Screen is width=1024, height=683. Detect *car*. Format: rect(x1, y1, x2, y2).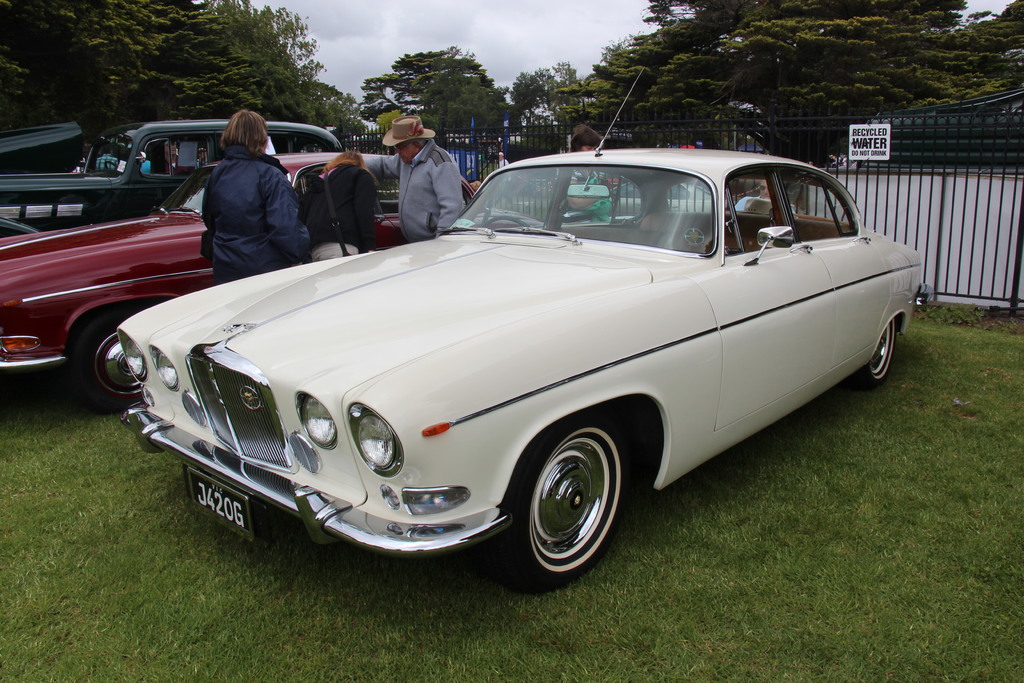
rect(8, 119, 355, 223).
